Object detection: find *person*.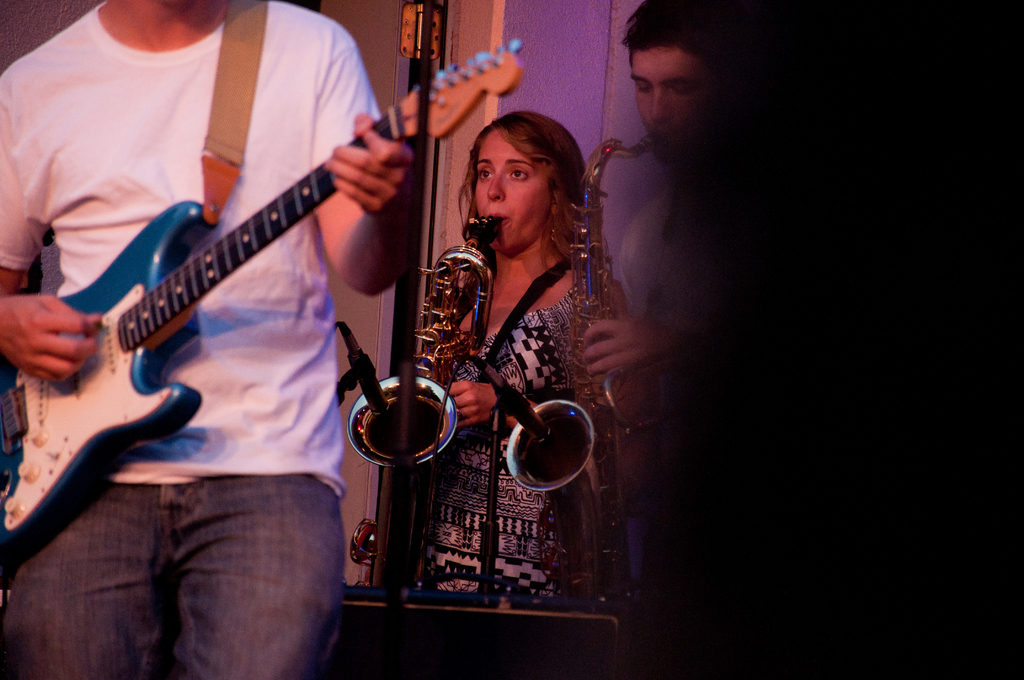
crop(44, 0, 451, 660).
